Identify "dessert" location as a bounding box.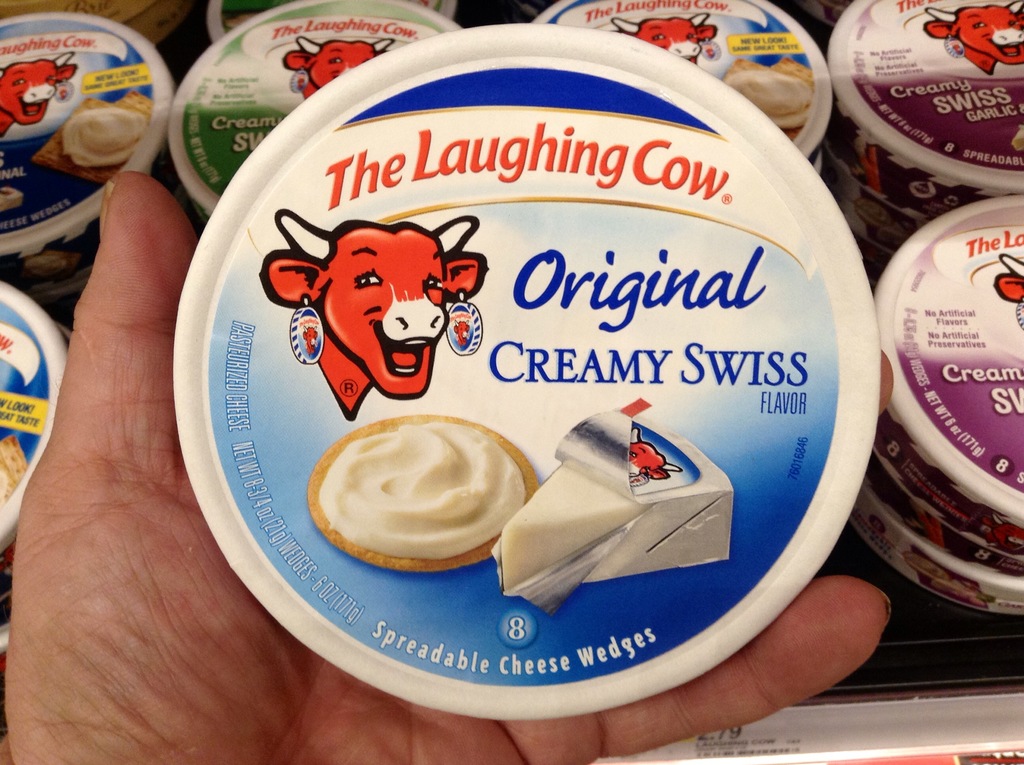
rect(315, 424, 524, 586).
